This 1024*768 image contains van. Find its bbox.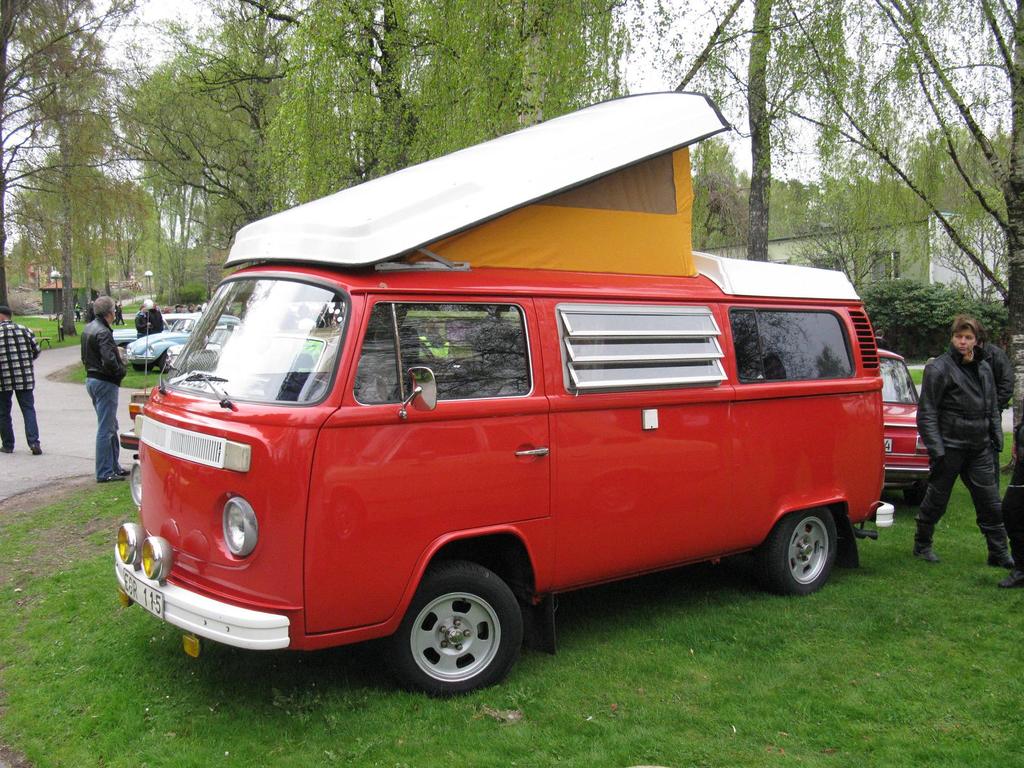
(left=111, top=87, right=897, bottom=700).
